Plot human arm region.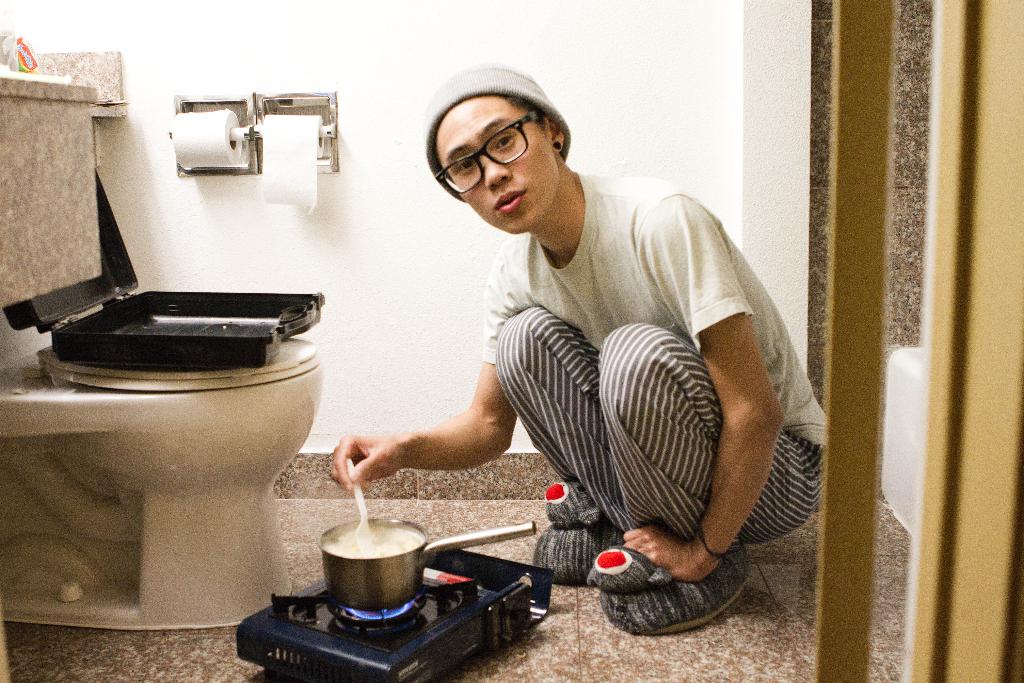
Plotted at 376 342 524 505.
